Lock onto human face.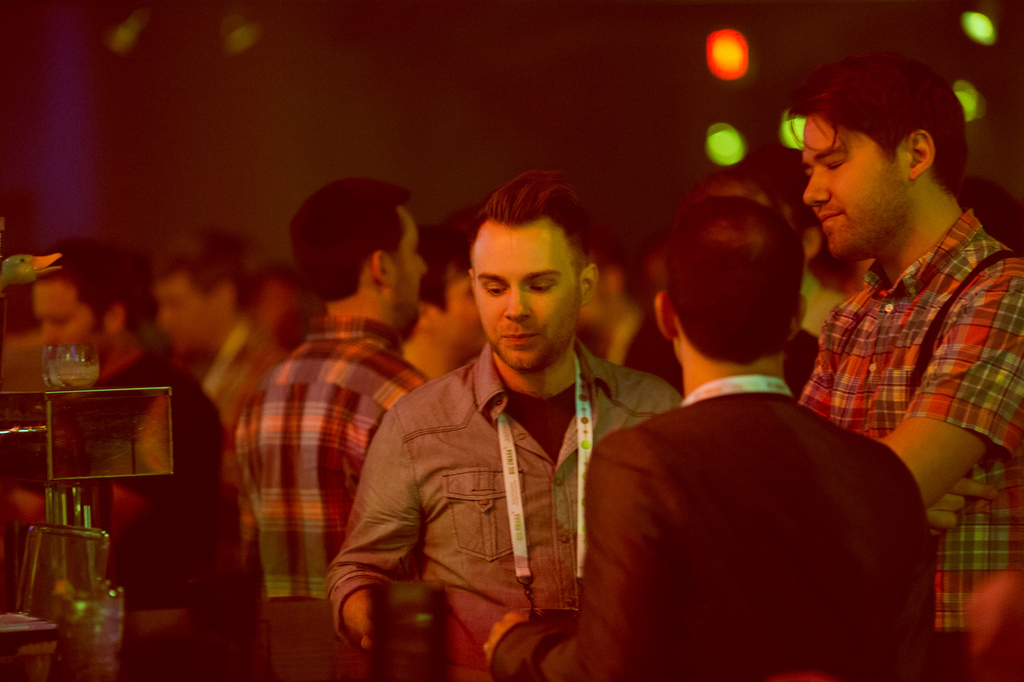
Locked: [left=798, top=99, right=906, bottom=266].
